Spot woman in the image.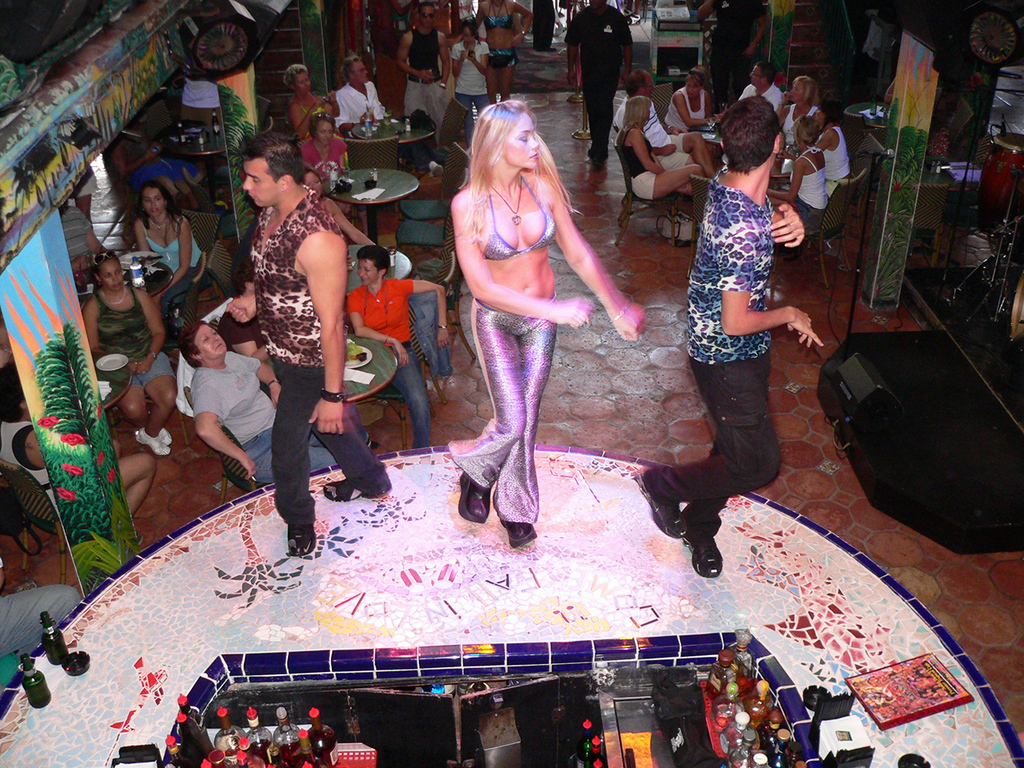
woman found at l=614, t=92, r=706, b=204.
